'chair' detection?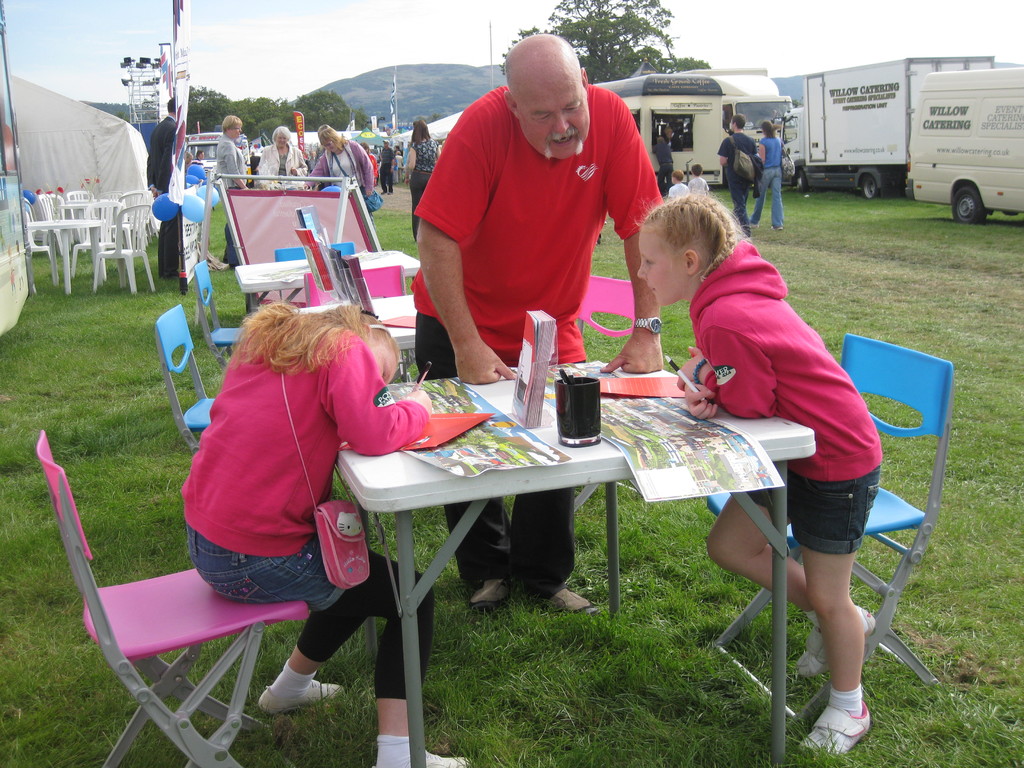
[left=17, top=411, right=260, bottom=751]
